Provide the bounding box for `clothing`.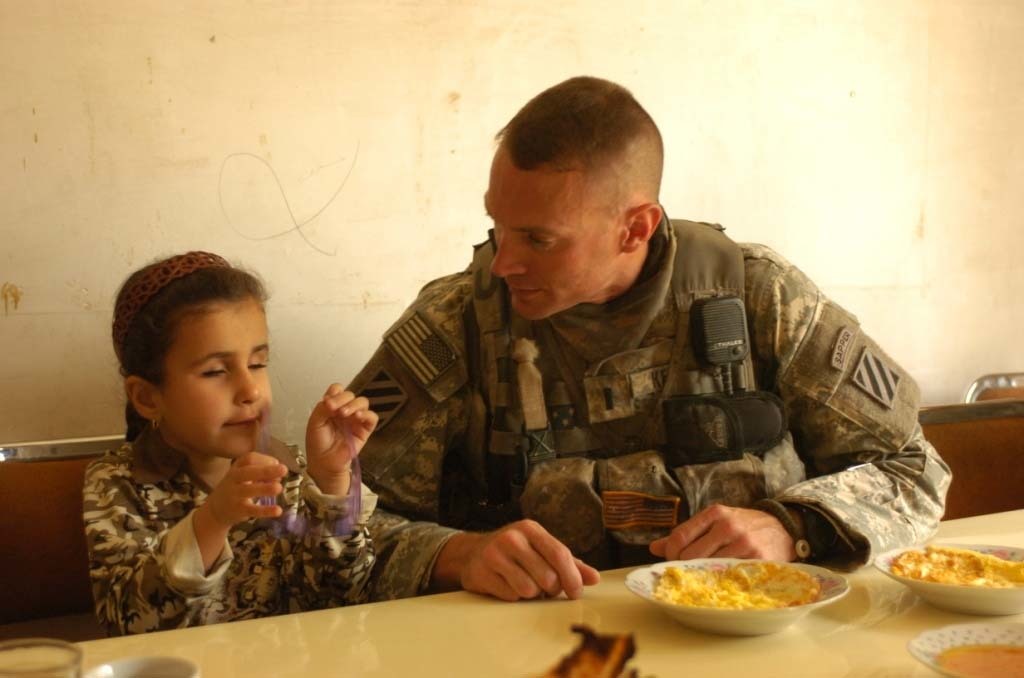
box=[330, 154, 937, 587].
